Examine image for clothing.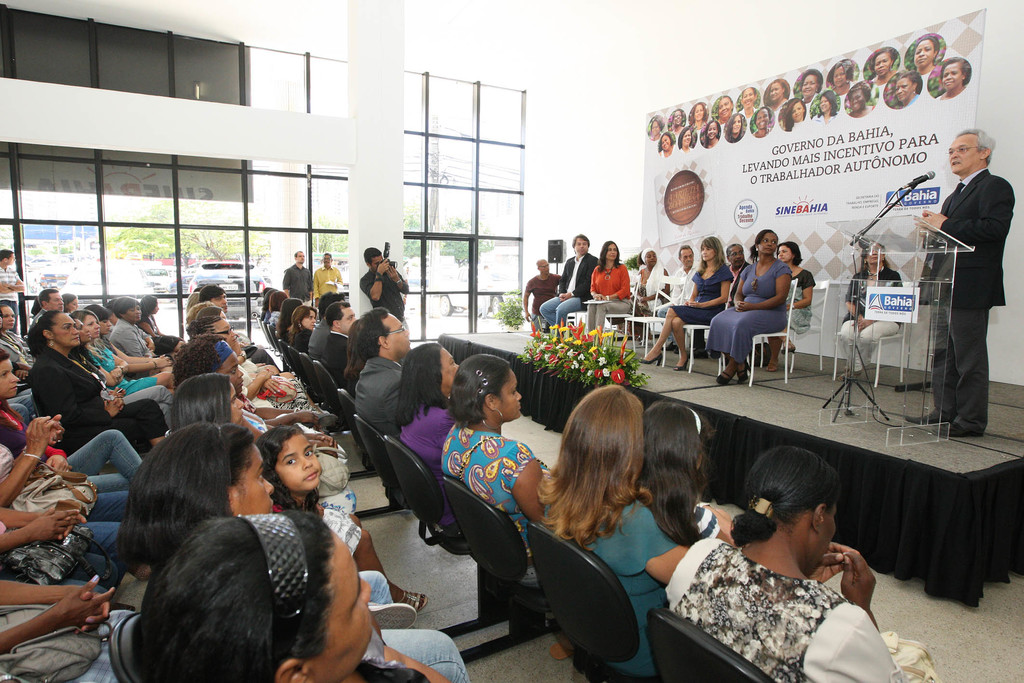
Examination result: bbox=(2, 263, 25, 331).
